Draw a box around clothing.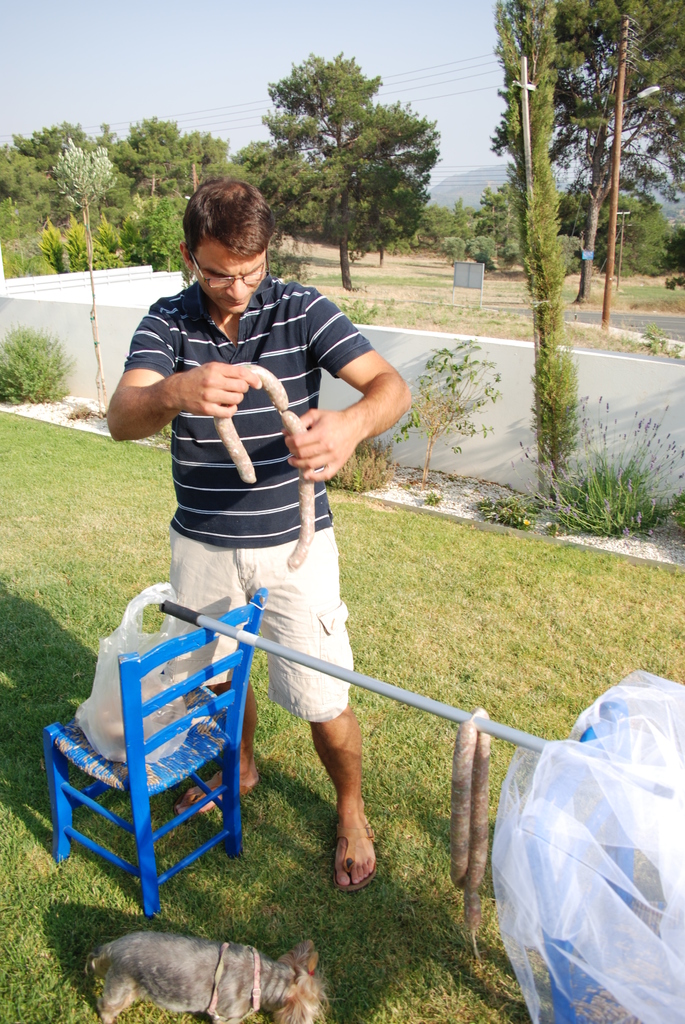
[135,253,372,748].
